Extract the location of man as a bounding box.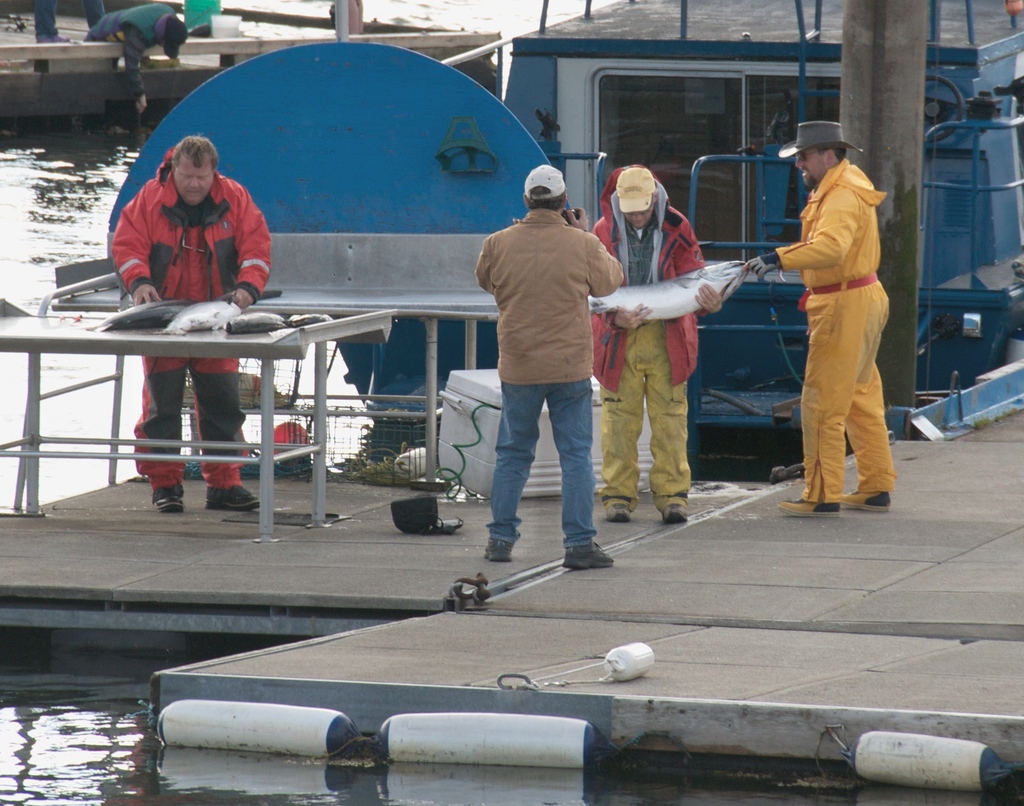
rect(108, 136, 273, 516).
